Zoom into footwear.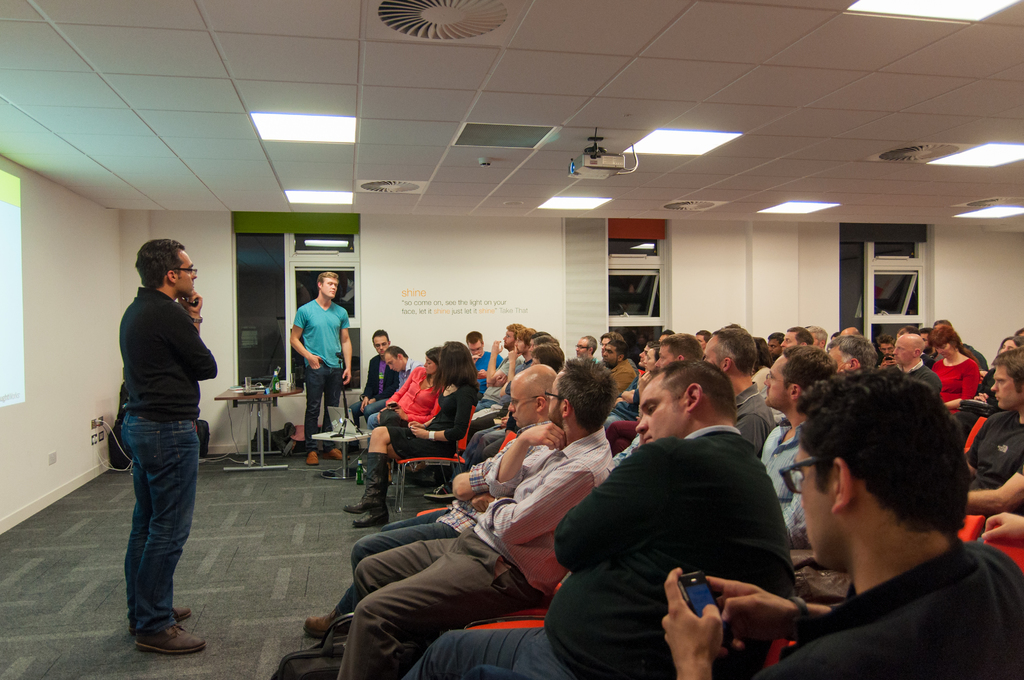
Zoom target: x1=353 y1=454 x2=390 y2=525.
